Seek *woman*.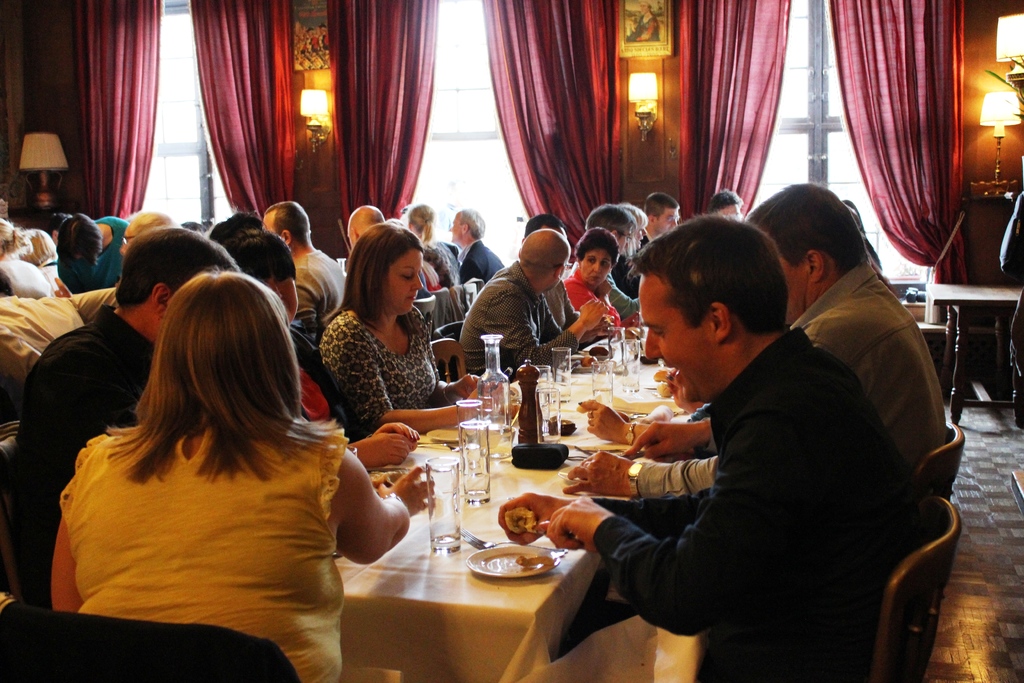
<bbox>559, 224, 642, 338</bbox>.
